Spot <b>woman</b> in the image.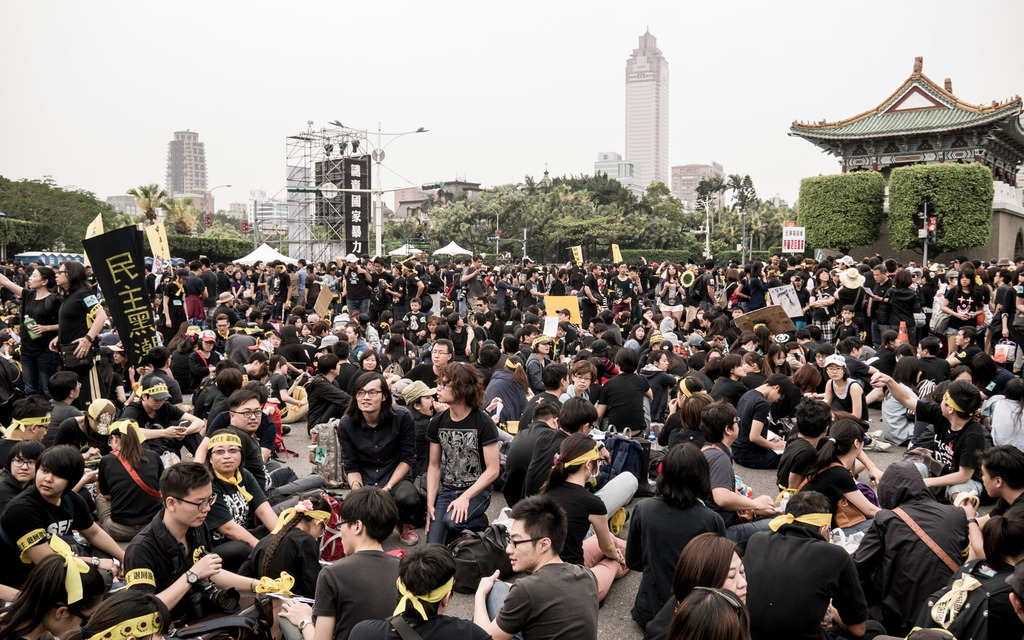
<b>woman</b> found at <bbox>545, 266, 559, 289</bbox>.
